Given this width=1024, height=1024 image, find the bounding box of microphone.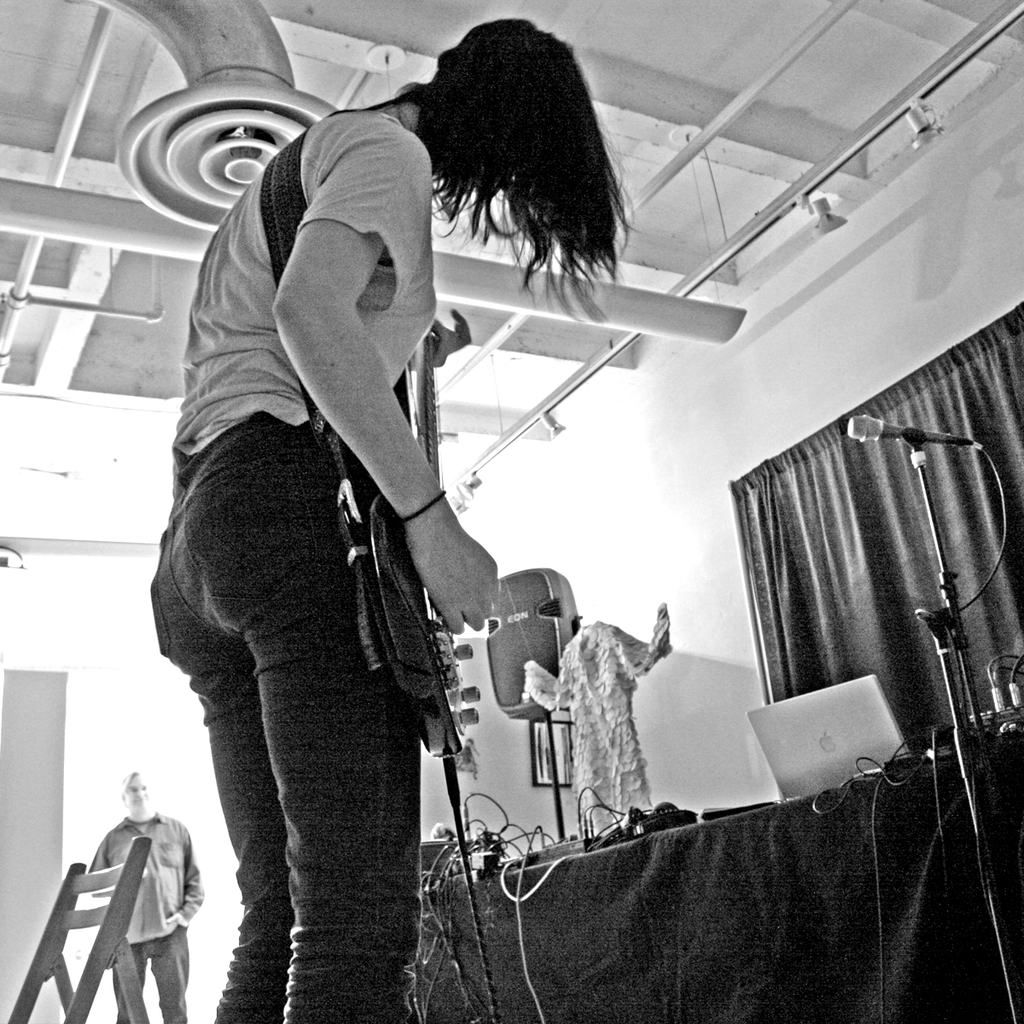
x1=846 y1=408 x2=979 y2=452.
